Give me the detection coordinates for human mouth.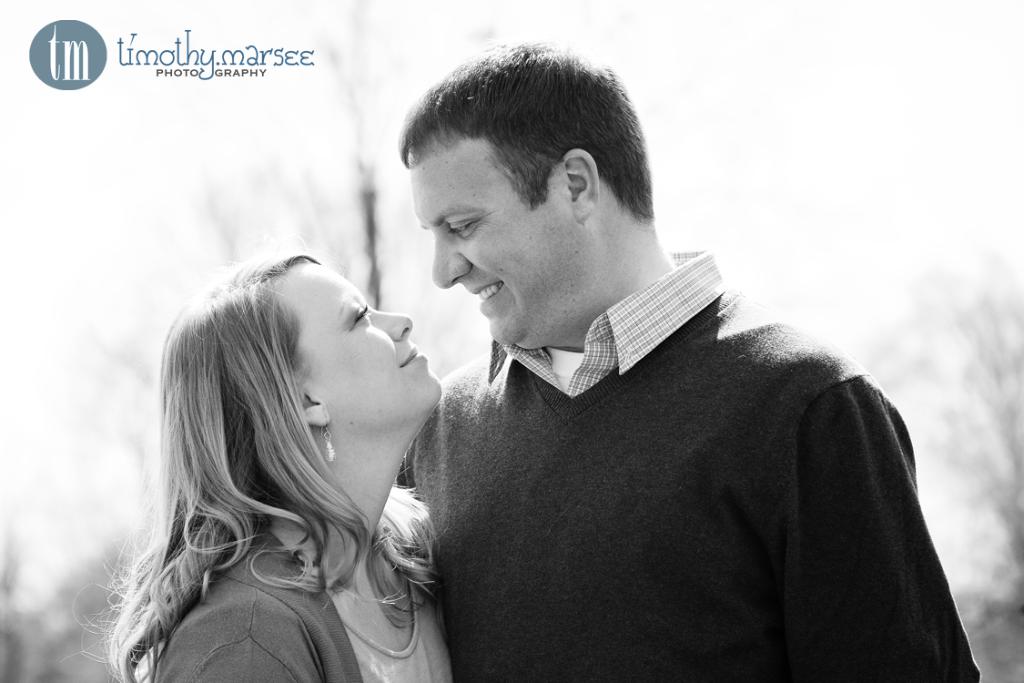
463/275/509/312.
